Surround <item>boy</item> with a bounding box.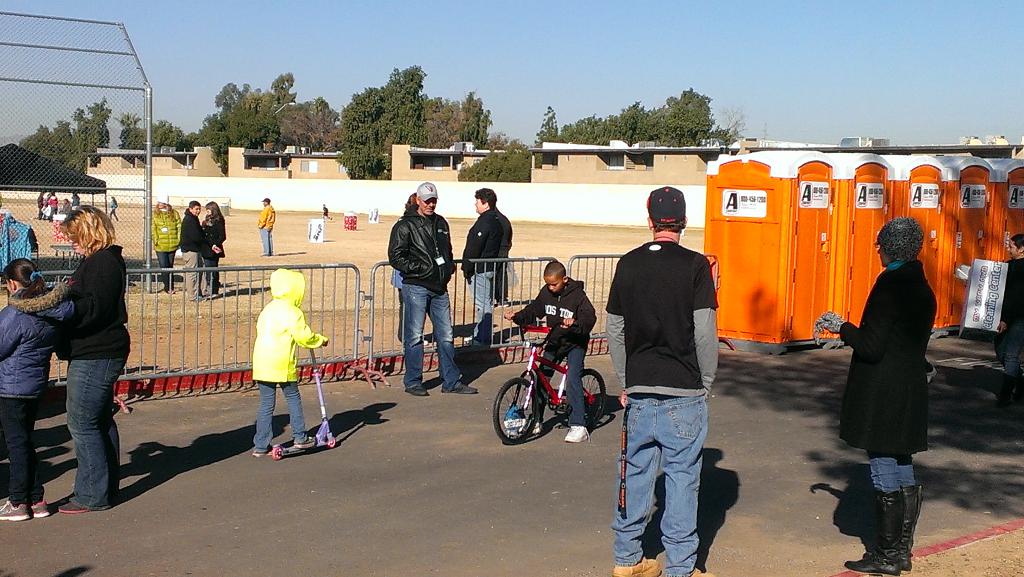
bbox=(506, 260, 597, 442).
